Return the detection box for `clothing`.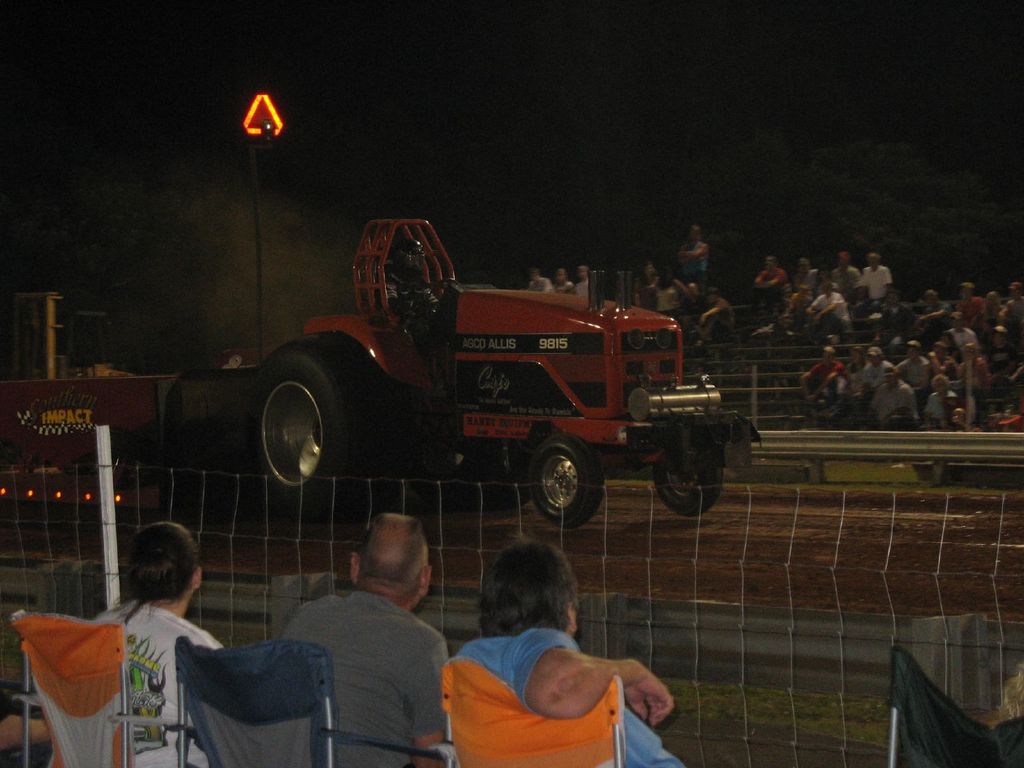
(left=280, top=593, right=449, bottom=767).
